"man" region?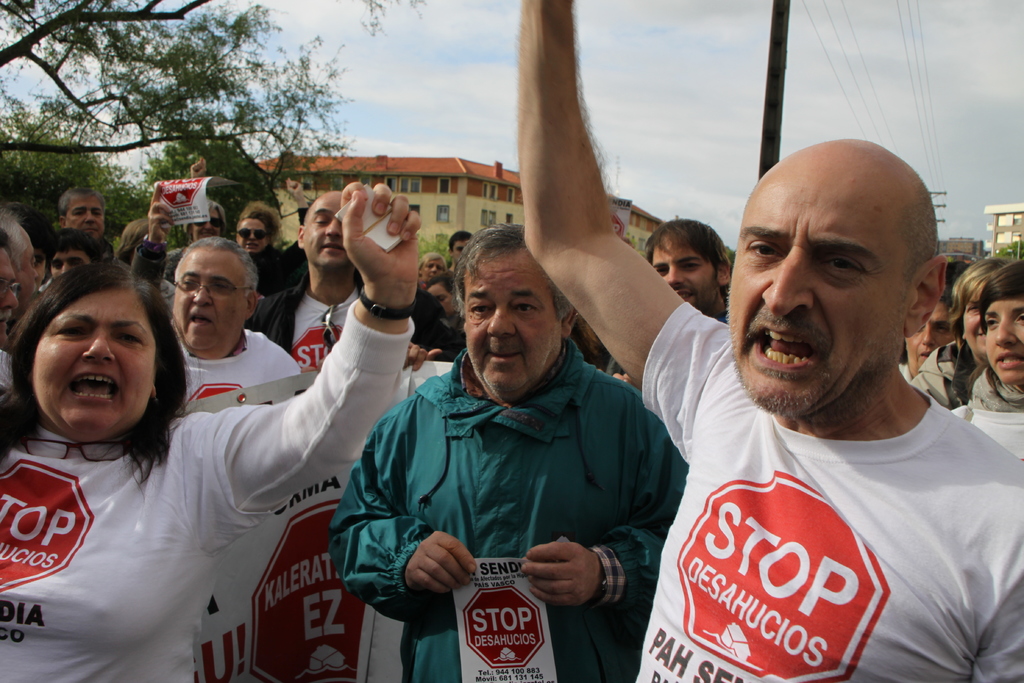
pyautogui.locateOnScreen(416, 251, 451, 293)
